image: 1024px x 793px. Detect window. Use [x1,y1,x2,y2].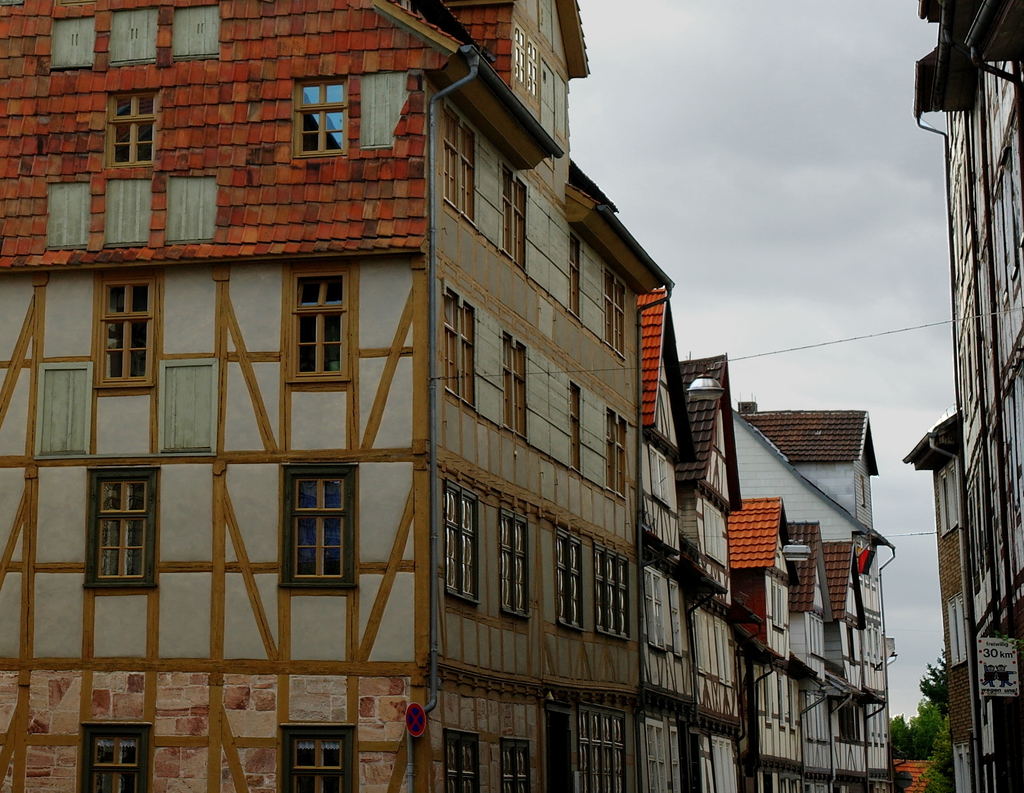
[804,614,824,660].
